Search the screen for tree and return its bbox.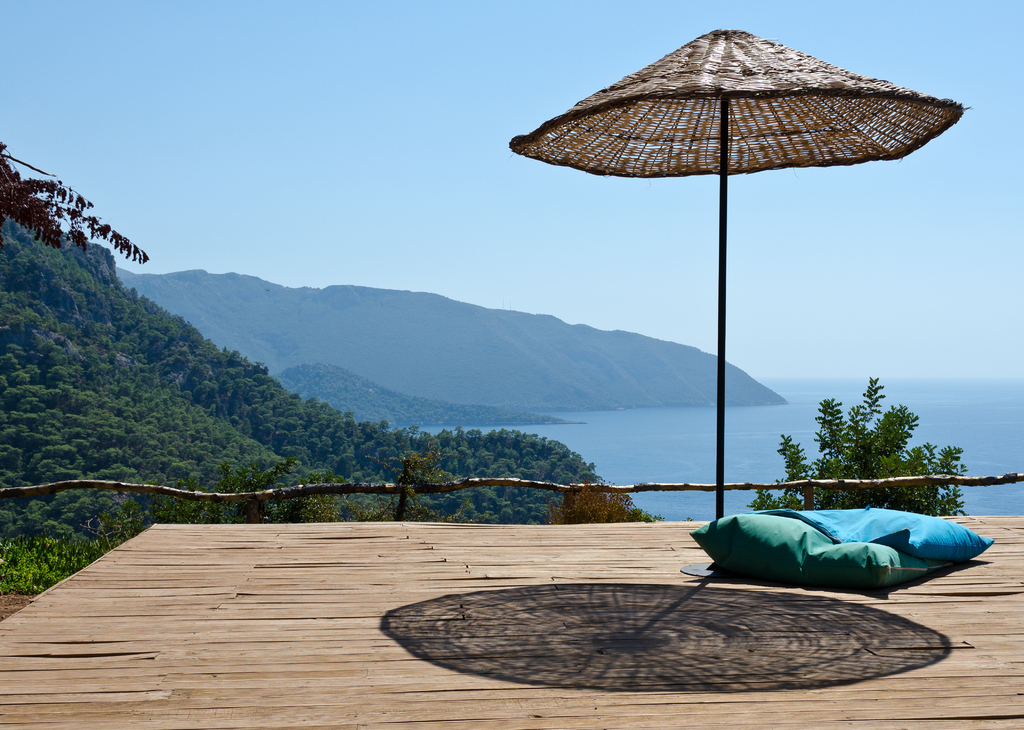
Found: box(807, 375, 950, 503).
